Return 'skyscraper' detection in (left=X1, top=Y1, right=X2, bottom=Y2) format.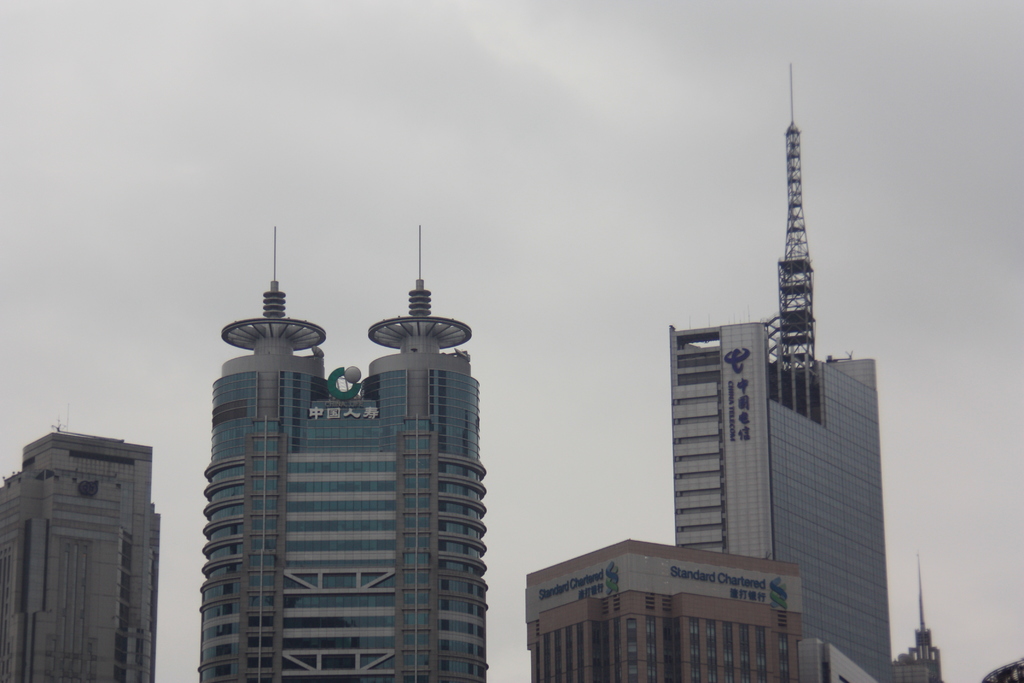
(left=0, top=447, right=157, bottom=682).
